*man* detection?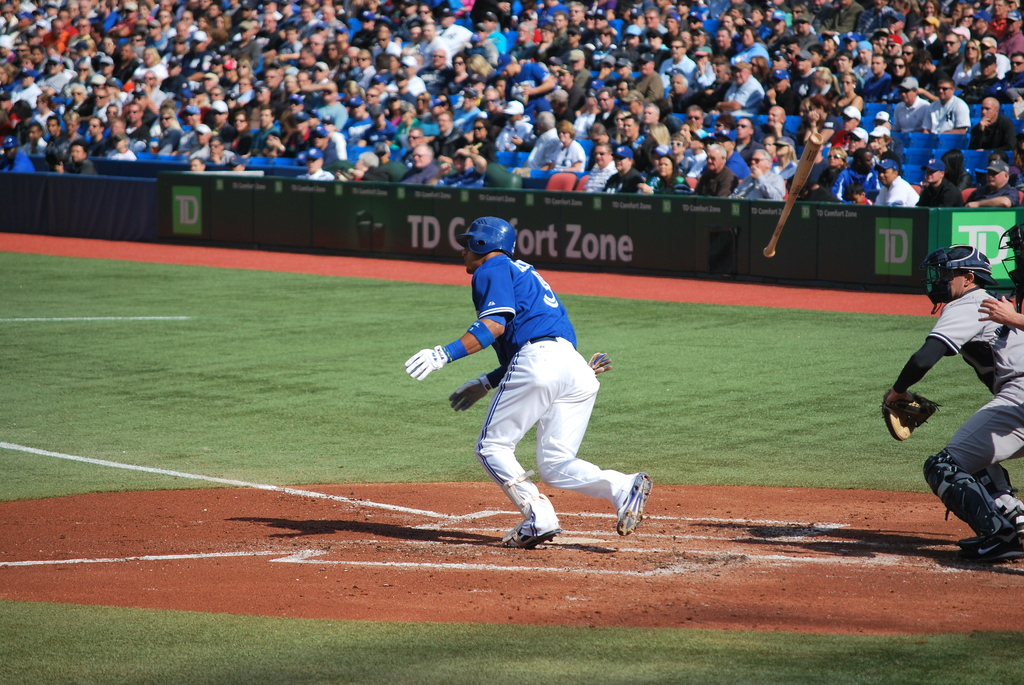
bbox(1001, 52, 1023, 95)
